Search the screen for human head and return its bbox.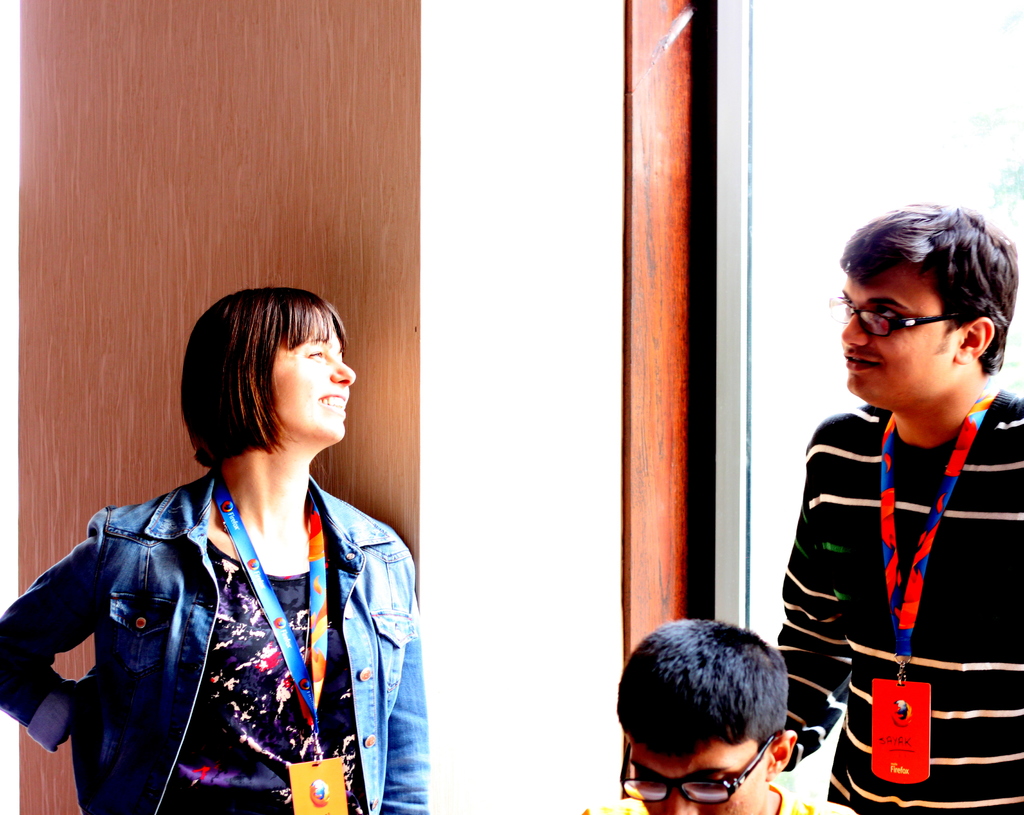
Found: BBox(182, 284, 361, 443).
